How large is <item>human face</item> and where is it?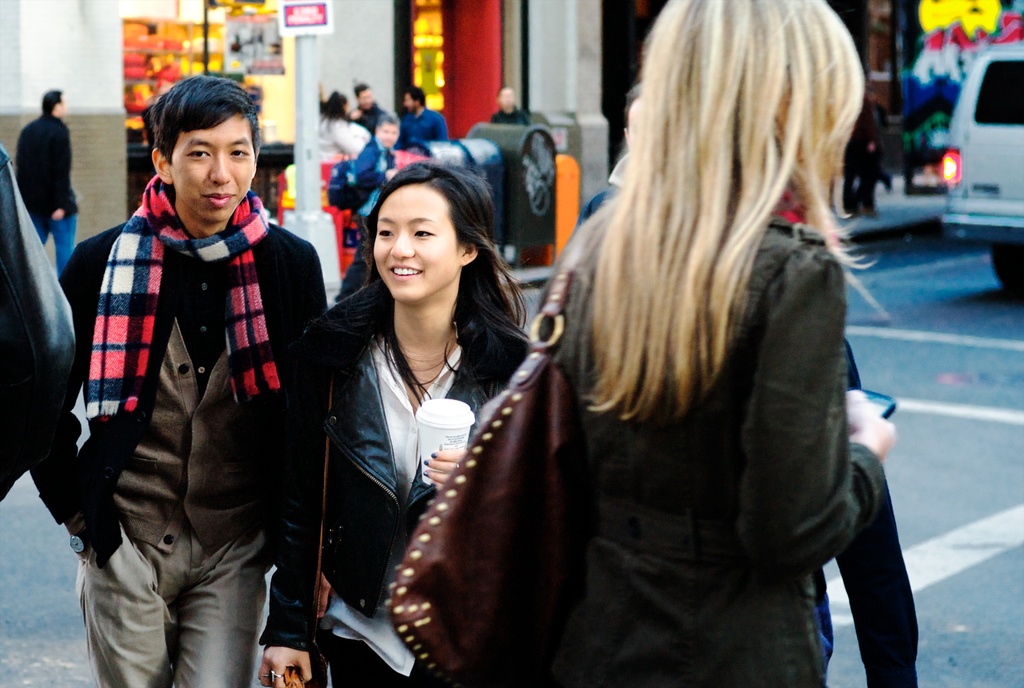
Bounding box: 375:122:397:147.
